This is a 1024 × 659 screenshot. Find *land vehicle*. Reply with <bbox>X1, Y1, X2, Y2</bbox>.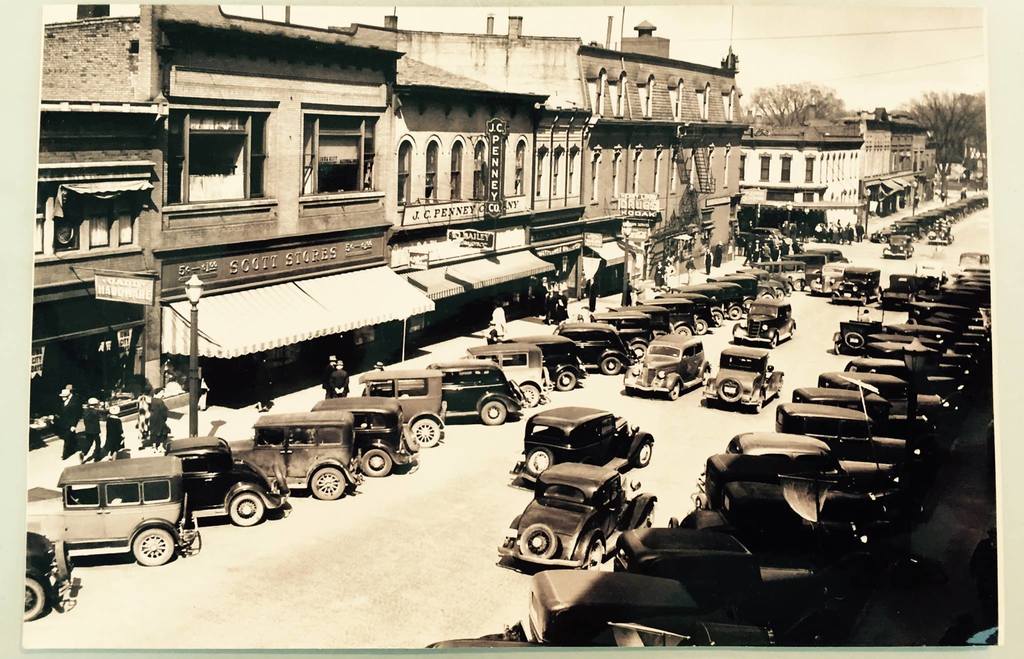
<bbox>806, 245, 849, 265</bbox>.
